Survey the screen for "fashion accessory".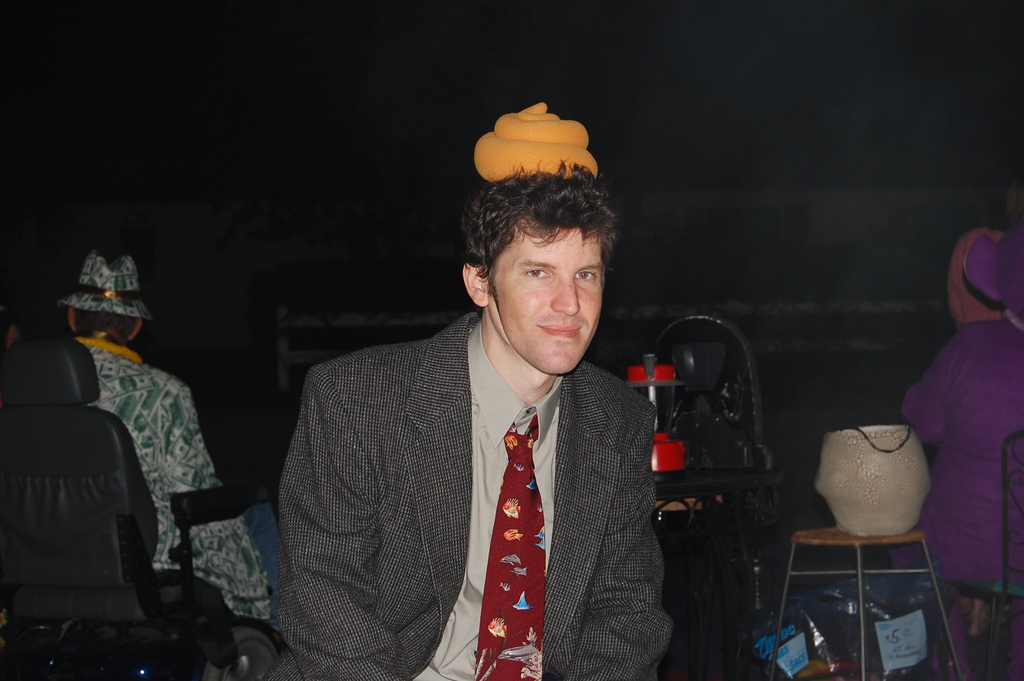
Survey found: 473 411 547 680.
